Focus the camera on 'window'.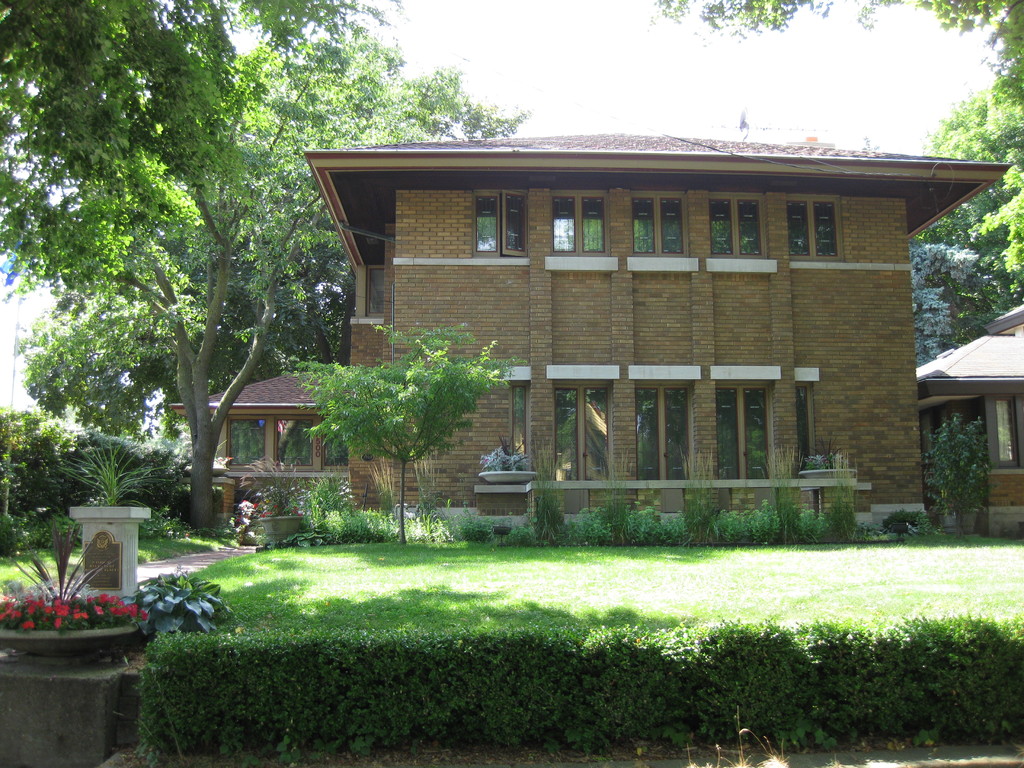
Focus region: rect(793, 369, 819, 474).
